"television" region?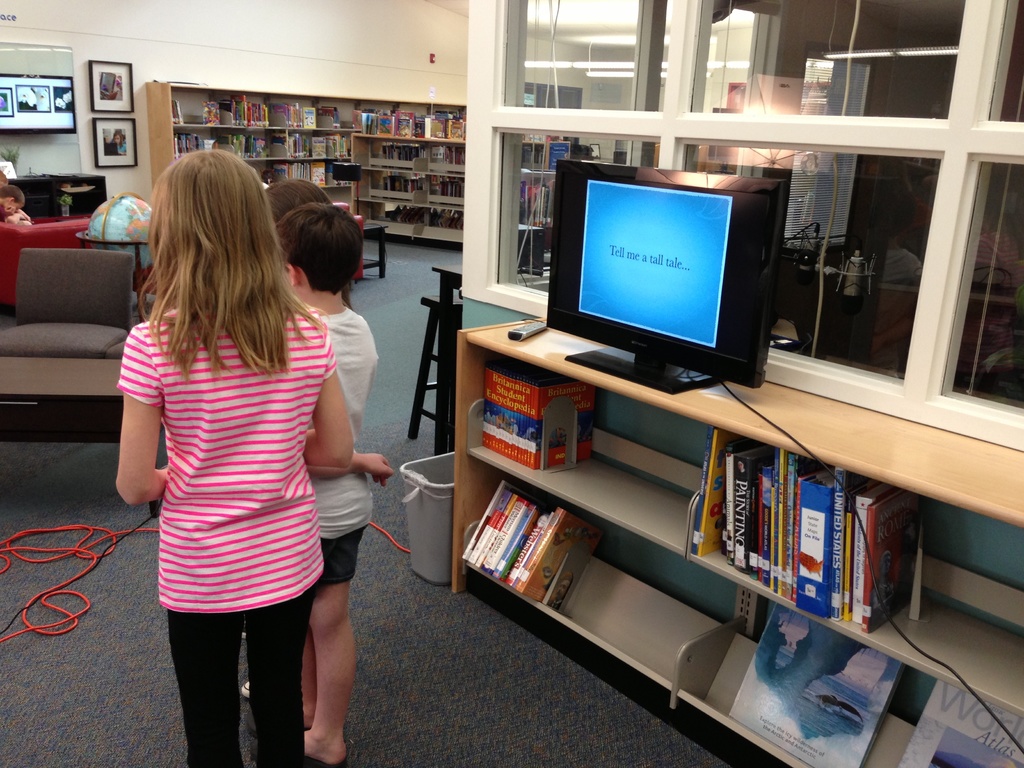
[left=547, top=160, right=787, bottom=394]
